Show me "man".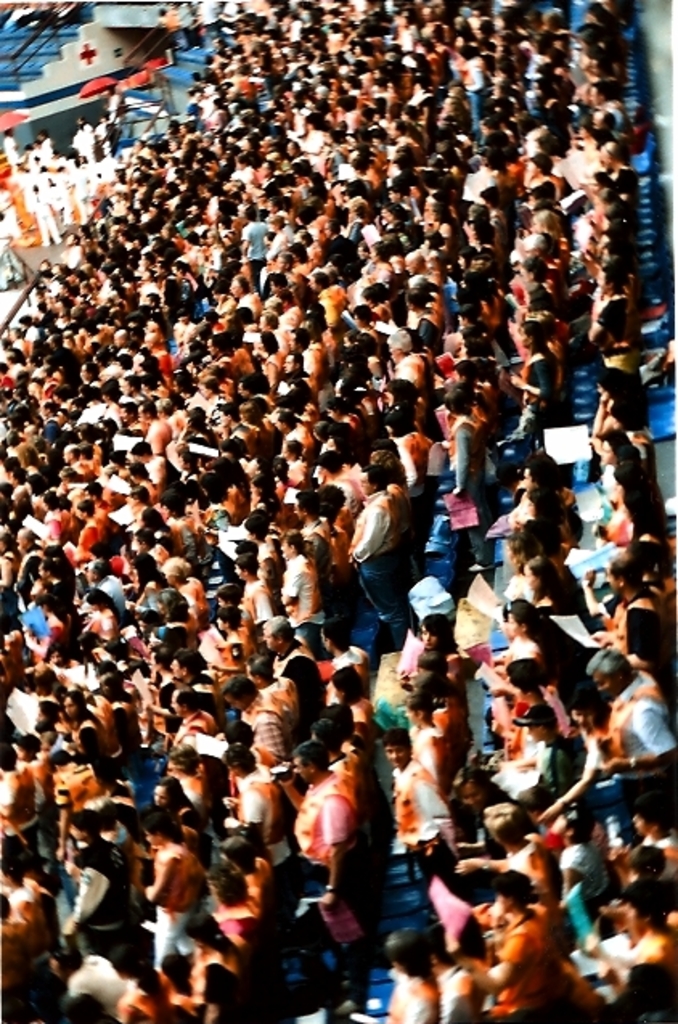
"man" is here: box=[291, 738, 360, 911].
